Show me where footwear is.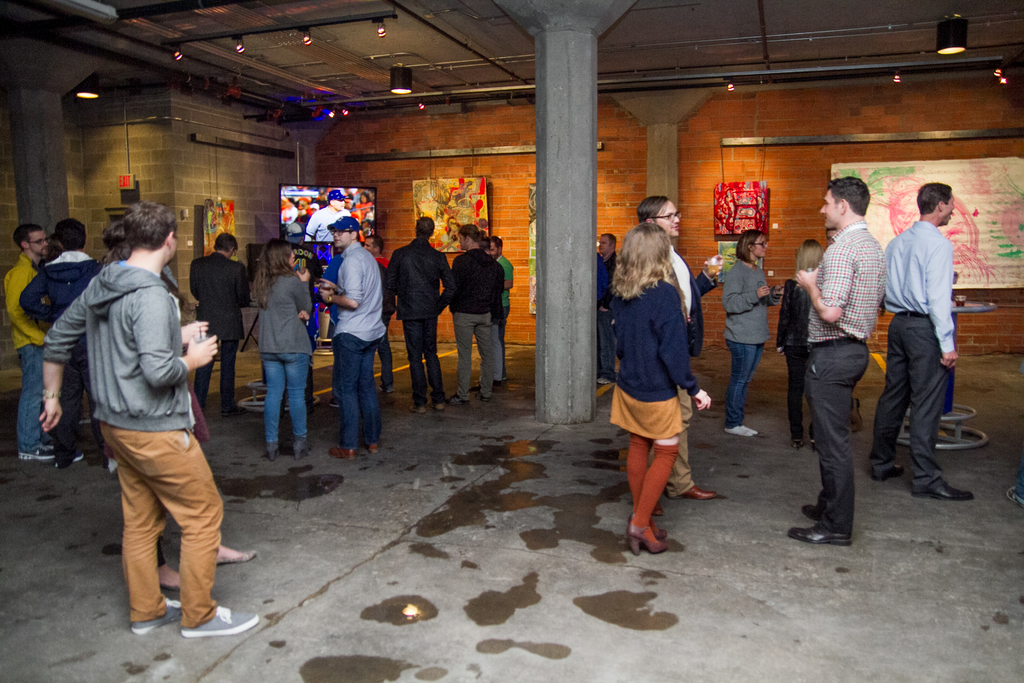
footwear is at select_region(803, 504, 827, 522).
